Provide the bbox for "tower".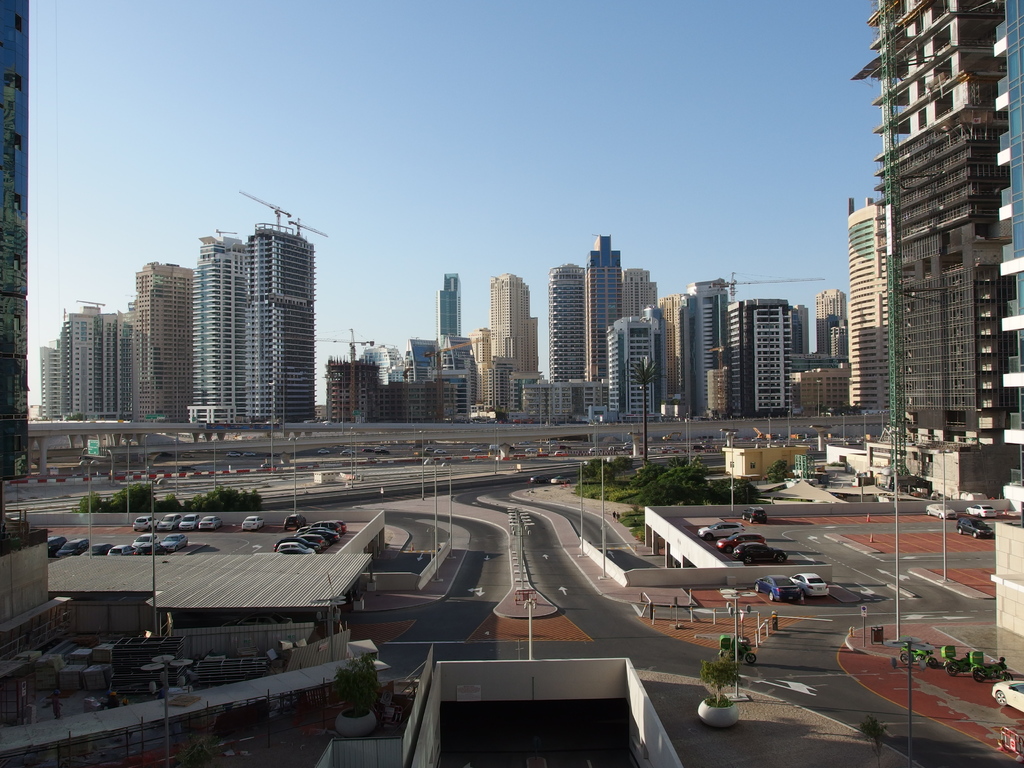
detection(851, 193, 895, 410).
